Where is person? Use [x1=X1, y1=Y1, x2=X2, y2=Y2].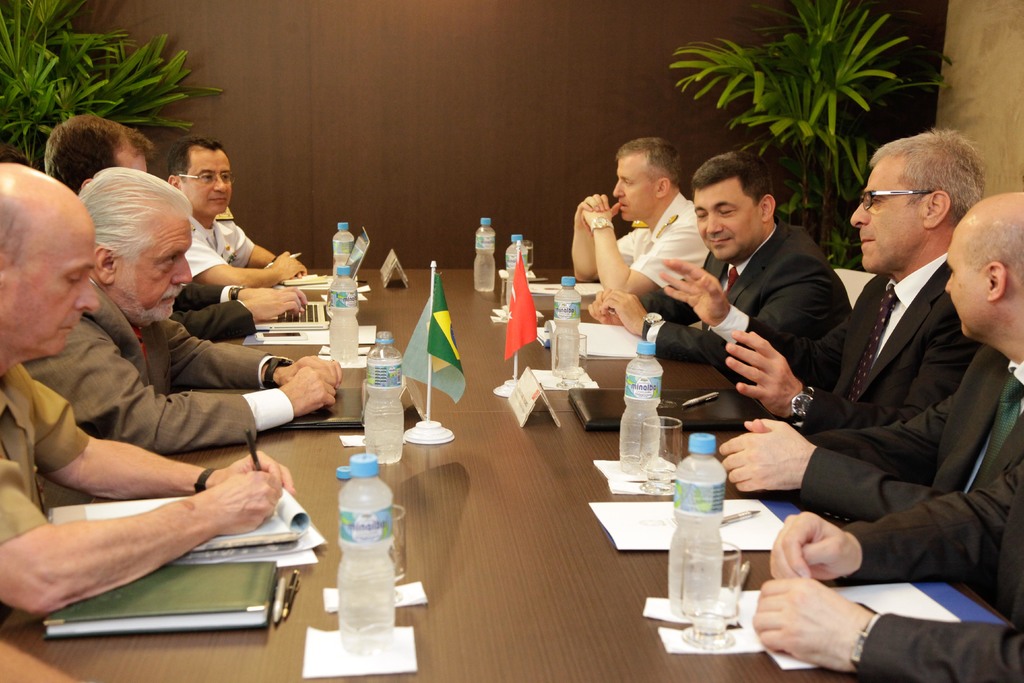
[x1=164, y1=134, x2=308, y2=290].
